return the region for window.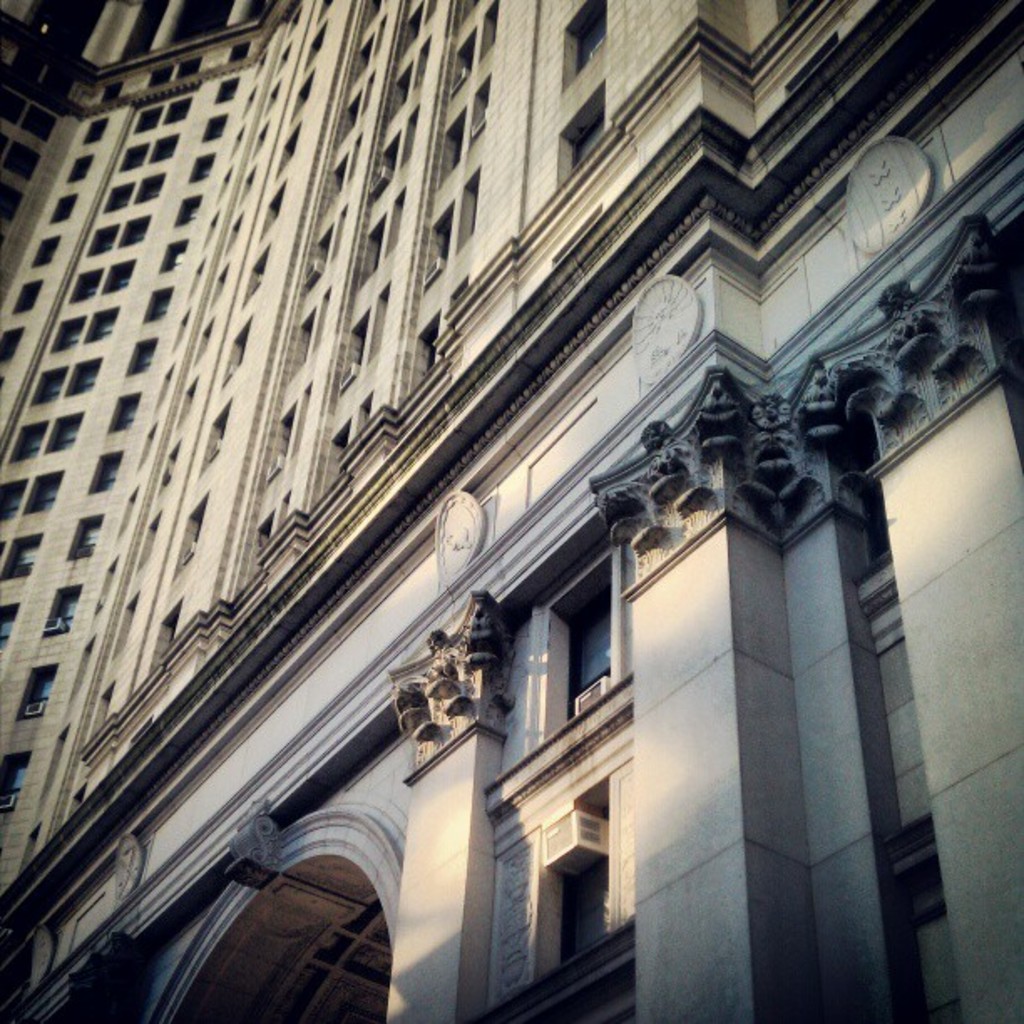
crop(378, 15, 388, 52).
